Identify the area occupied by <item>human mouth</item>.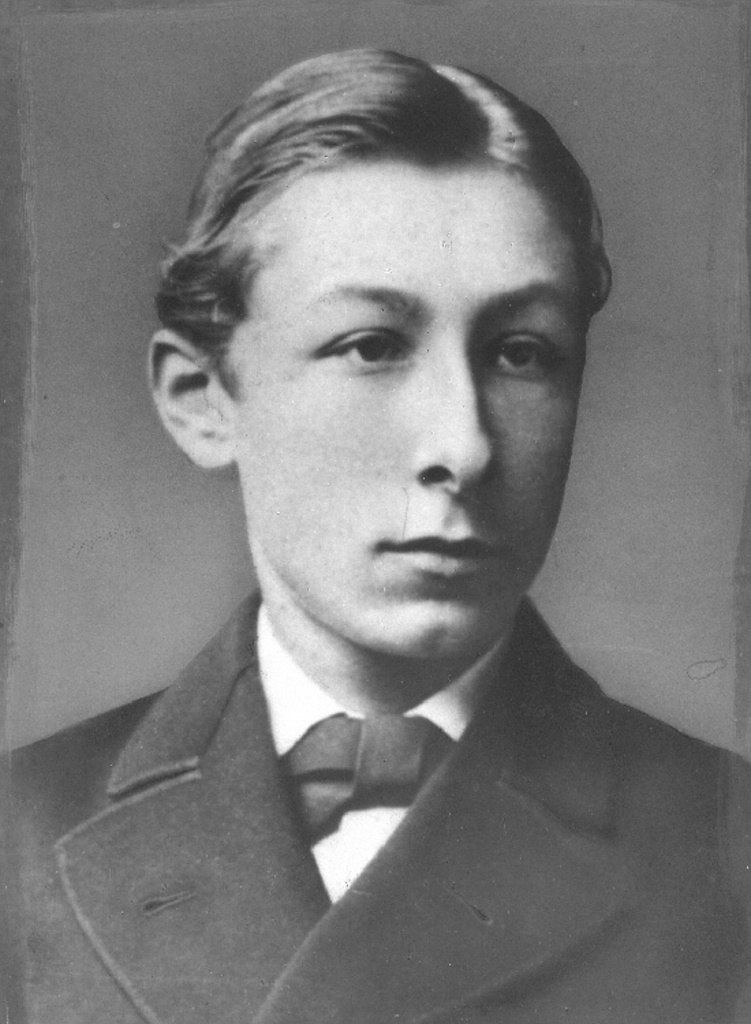
Area: (377,528,512,583).
